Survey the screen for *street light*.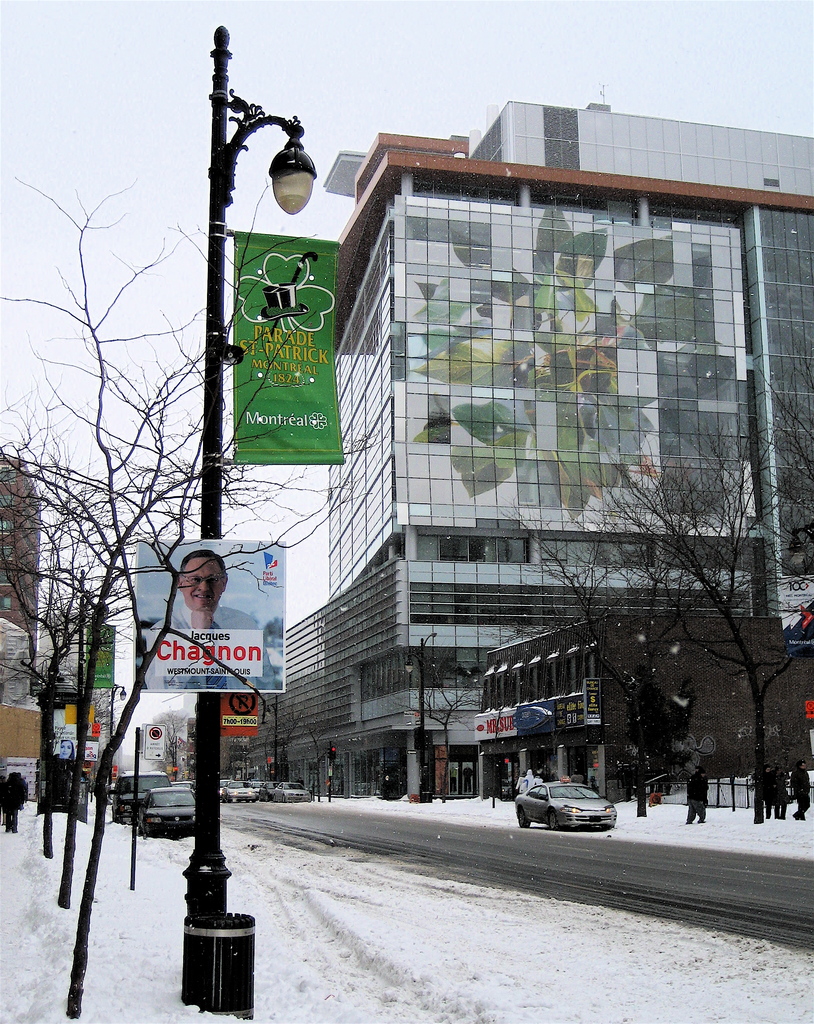
Survey found: {"left": 178, "top": 18, "right": 317, "bottom": 916}.
